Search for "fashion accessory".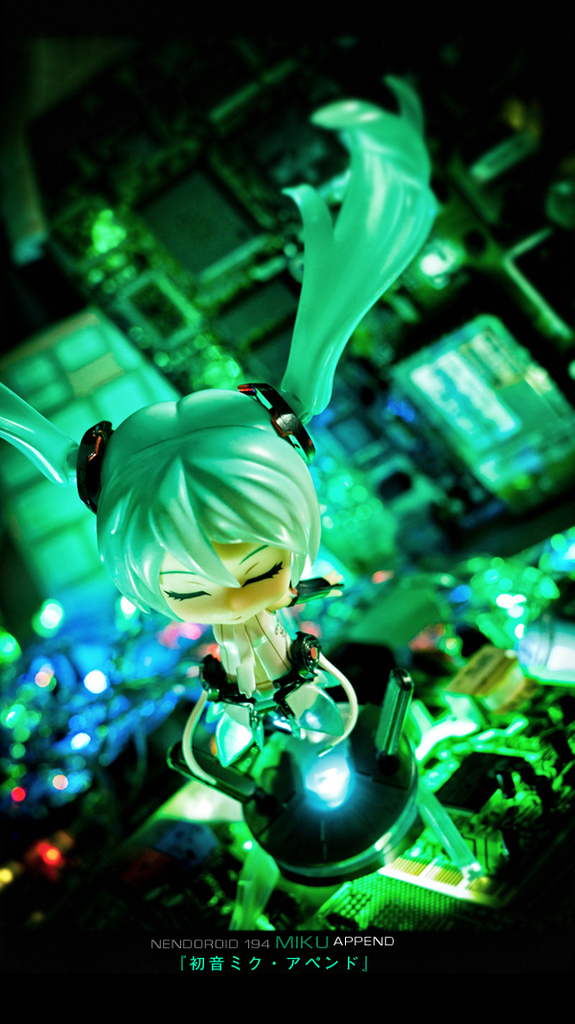
Found at {"x1": 174, "y1": 633, "x2": 371, "y2": 796}.
